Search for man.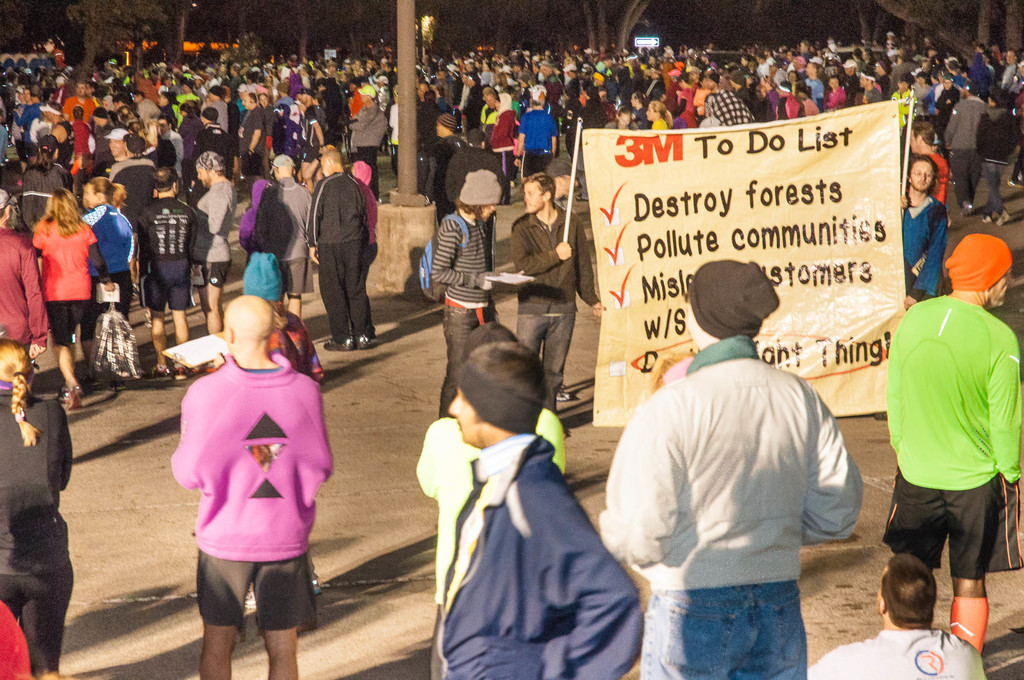
Found at 950/91/991/213.
